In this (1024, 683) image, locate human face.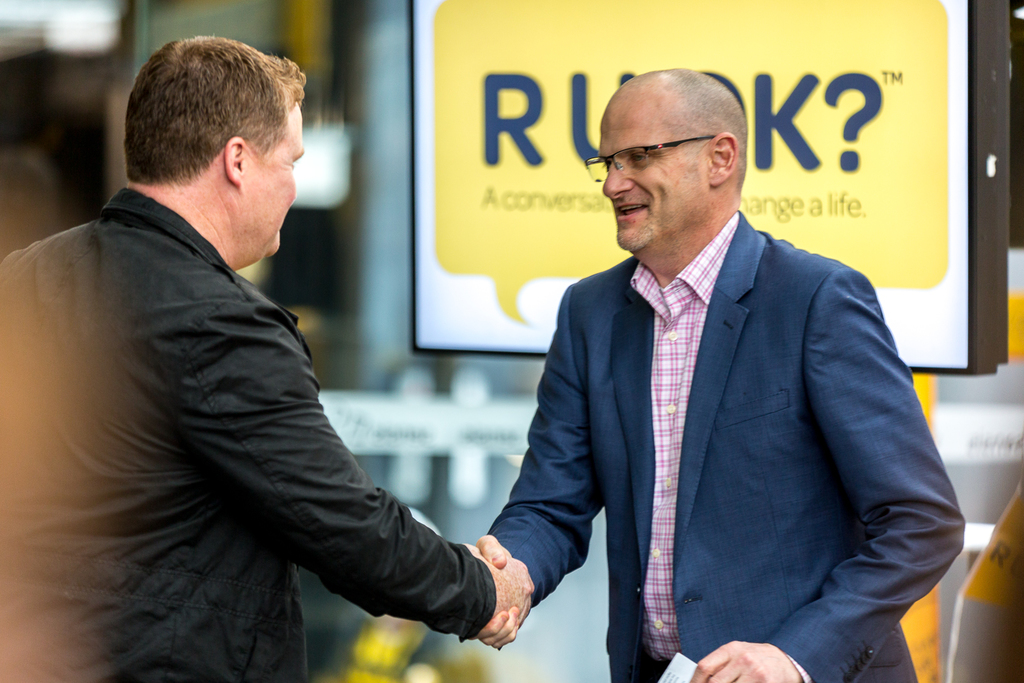
Bounding box: (237, 94, 308, 251).
